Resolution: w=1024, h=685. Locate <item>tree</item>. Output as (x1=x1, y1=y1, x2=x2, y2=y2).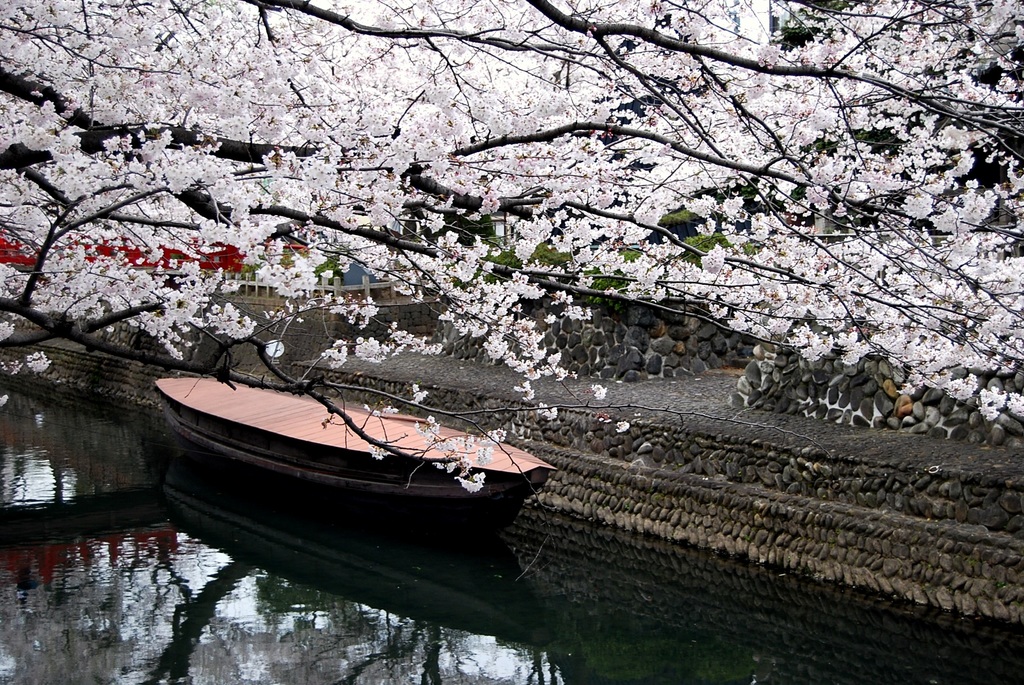
(x1=29, y1=31, x2=1023, y2=584).
